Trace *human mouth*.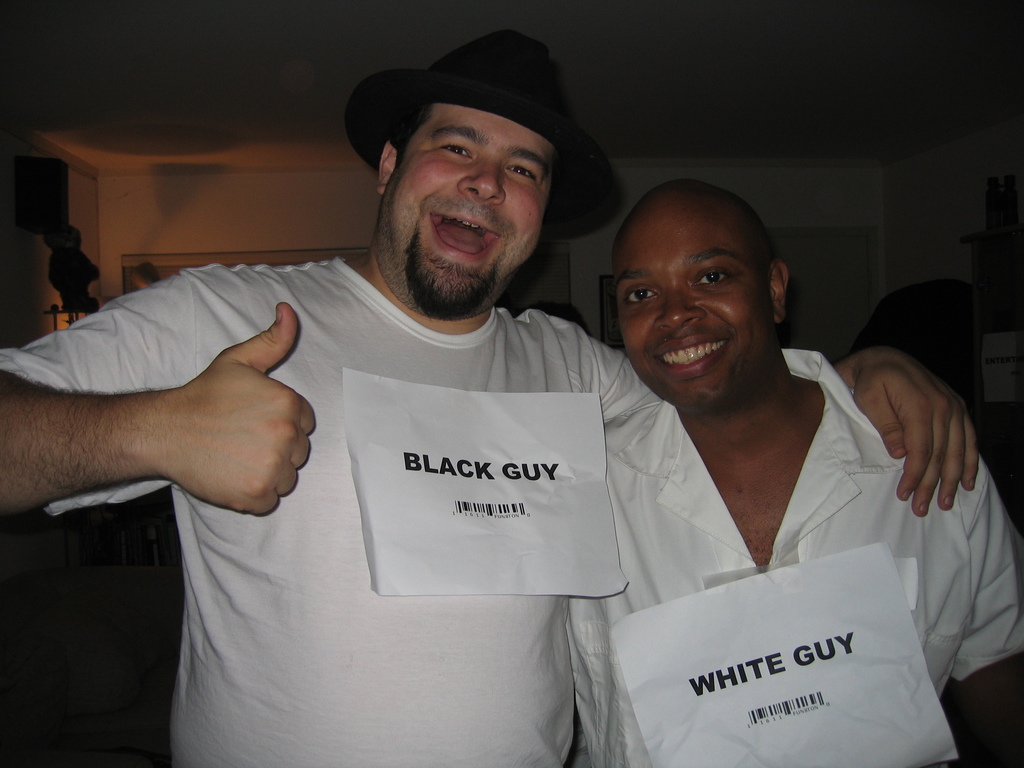
Traced to 430 214 504 260.
